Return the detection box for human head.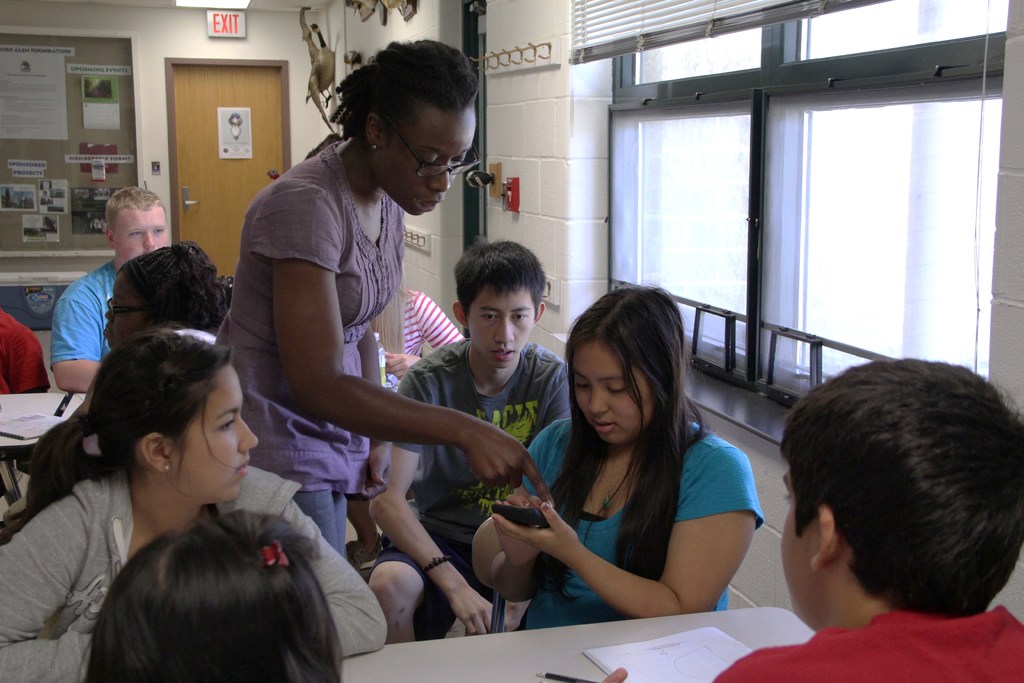
region(566, 283, 685, 447).
